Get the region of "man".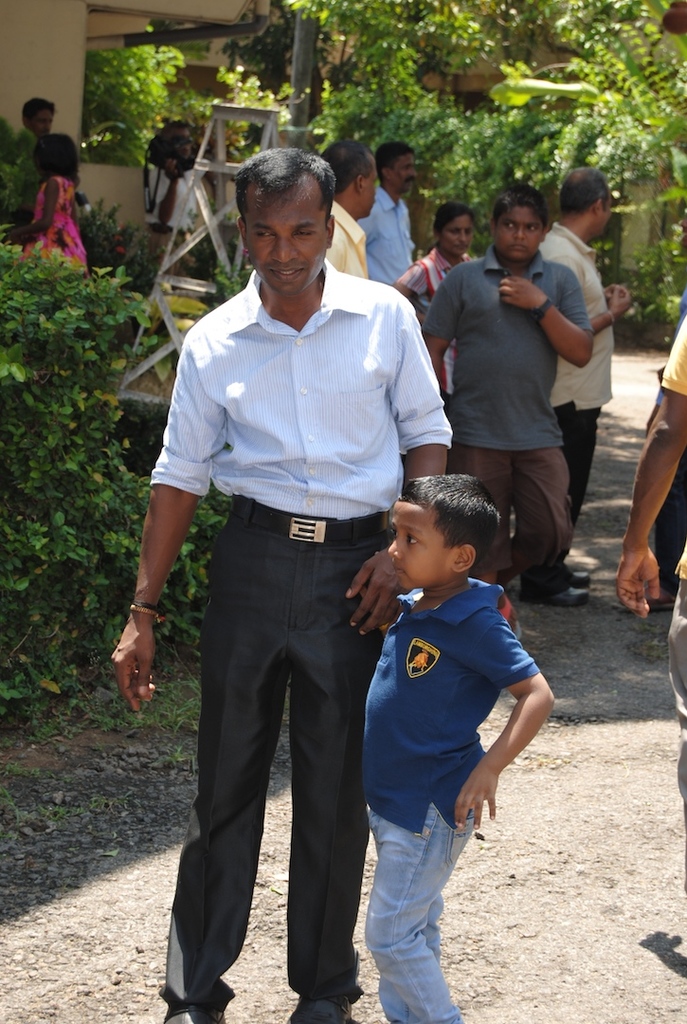
23/94/57/139.
